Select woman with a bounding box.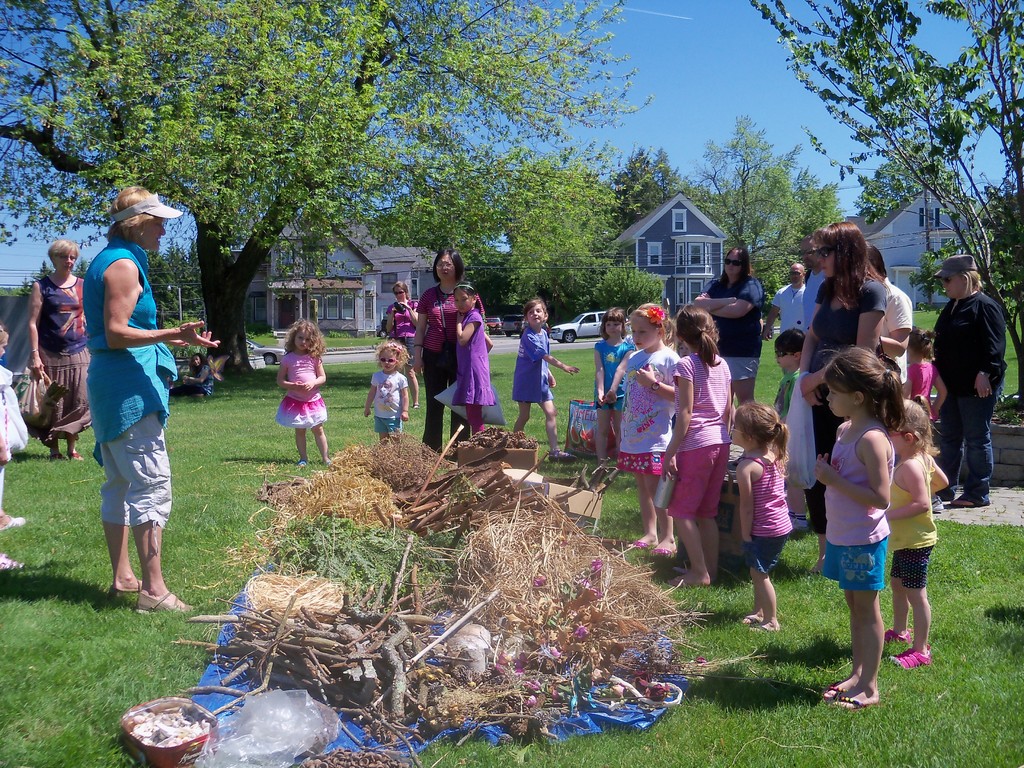
[left=168, top=351, right=216, bottom=397].
